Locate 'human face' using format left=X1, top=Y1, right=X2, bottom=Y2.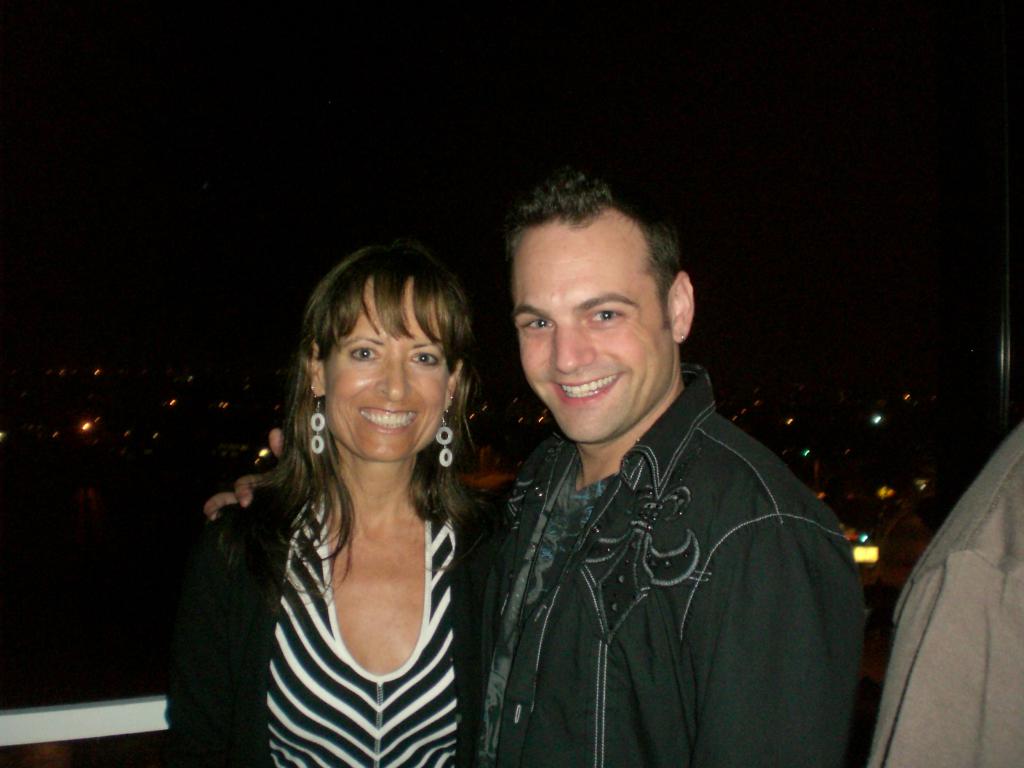
left=508, top=216, right=678, bottom=440.
